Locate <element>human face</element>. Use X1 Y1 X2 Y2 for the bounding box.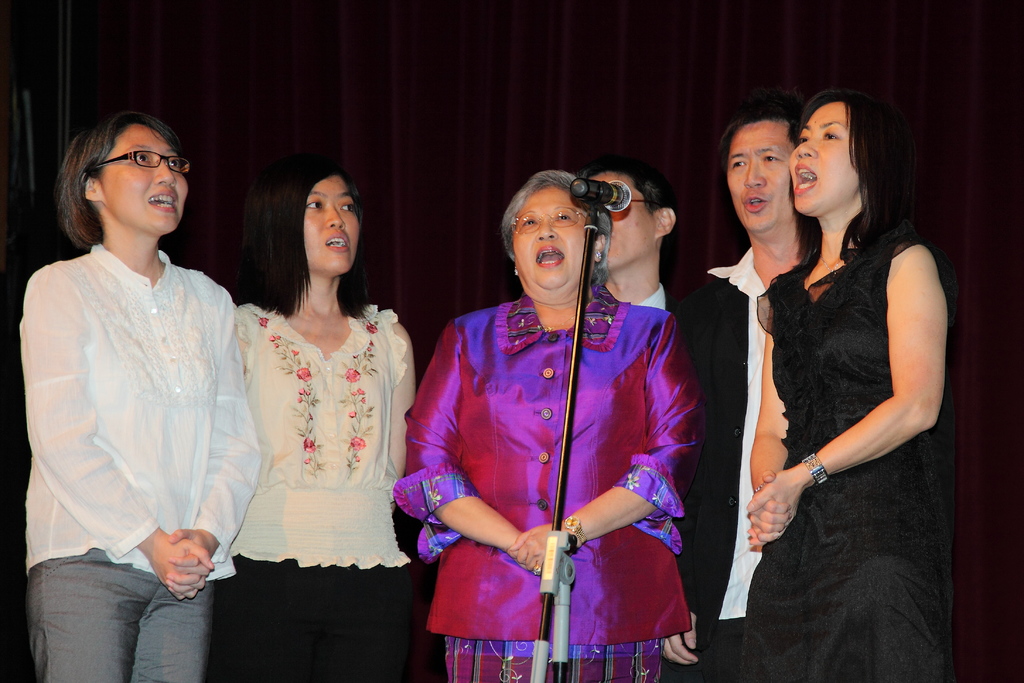
514 188 588 306.
